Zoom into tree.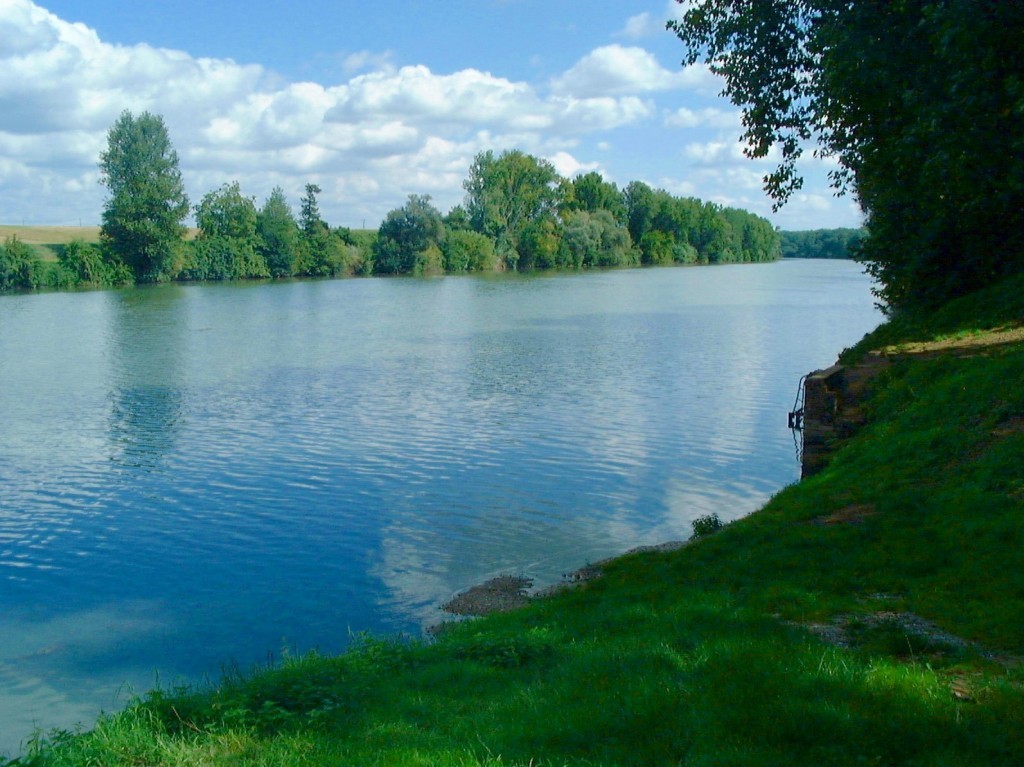
Zoom target: pyautogui.locateOnScreen(260, 184, 301, 283).
